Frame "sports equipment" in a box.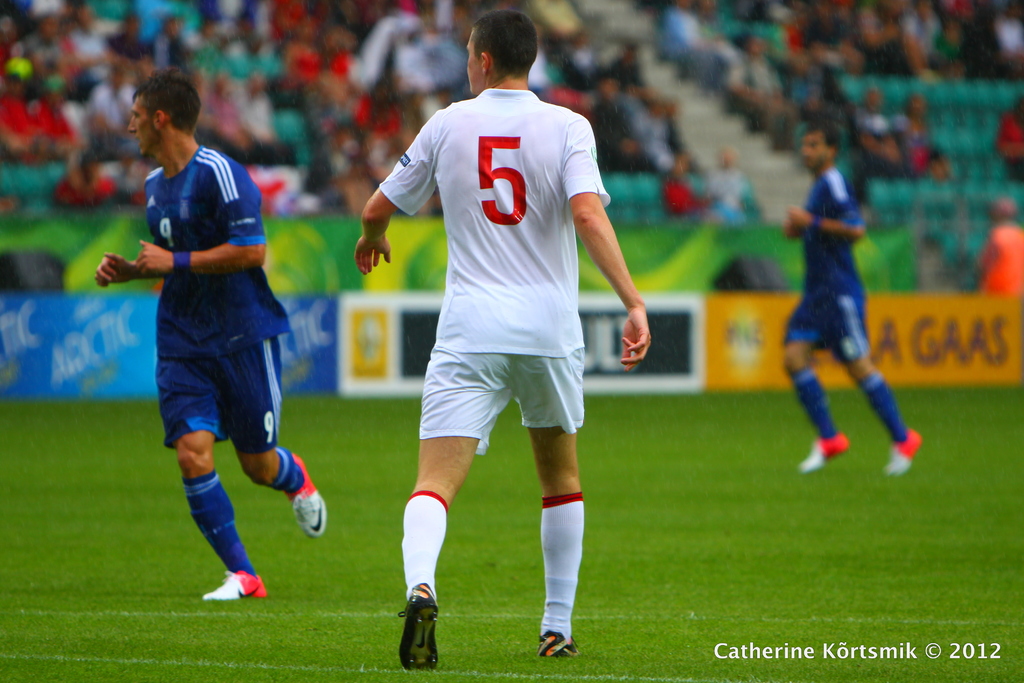
(200, 570, 271, 607).
